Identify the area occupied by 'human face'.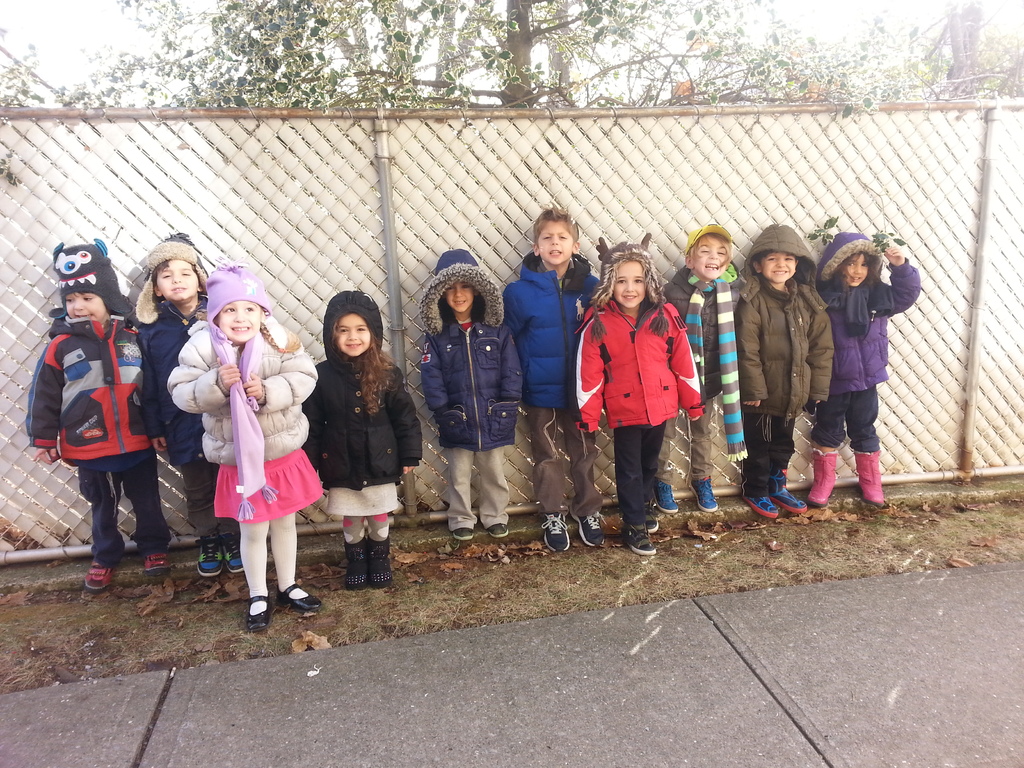
Area: box=[761, 254, 796, 282].
